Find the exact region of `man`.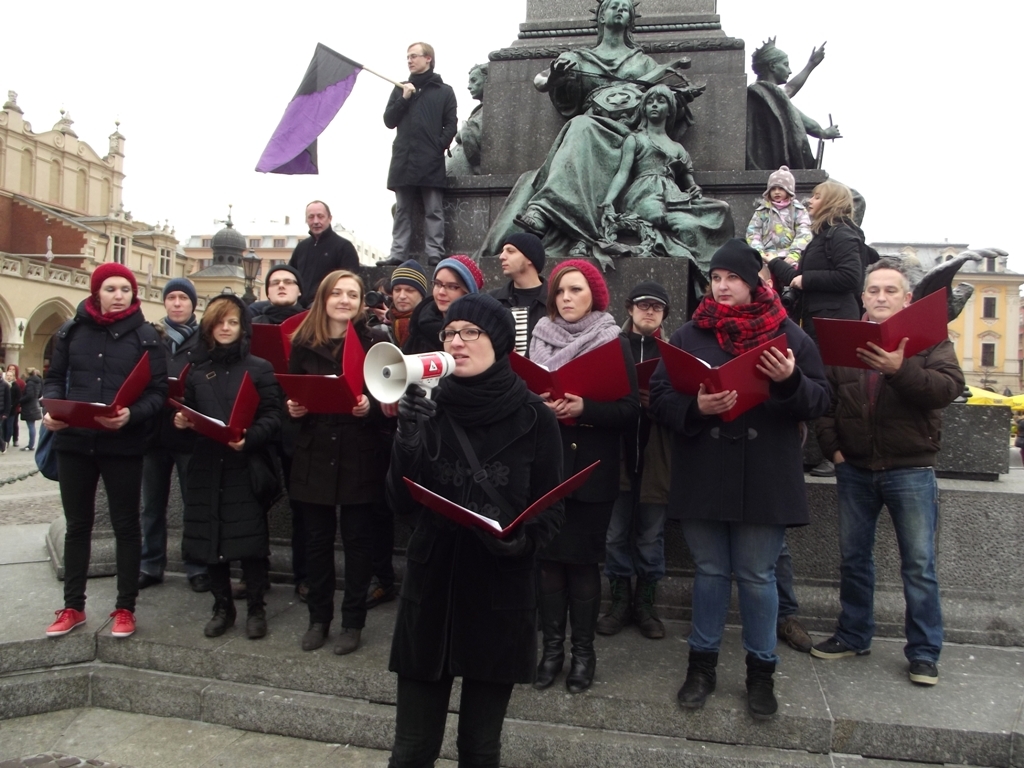
Exact region: box(593, 279, 677, 642).
